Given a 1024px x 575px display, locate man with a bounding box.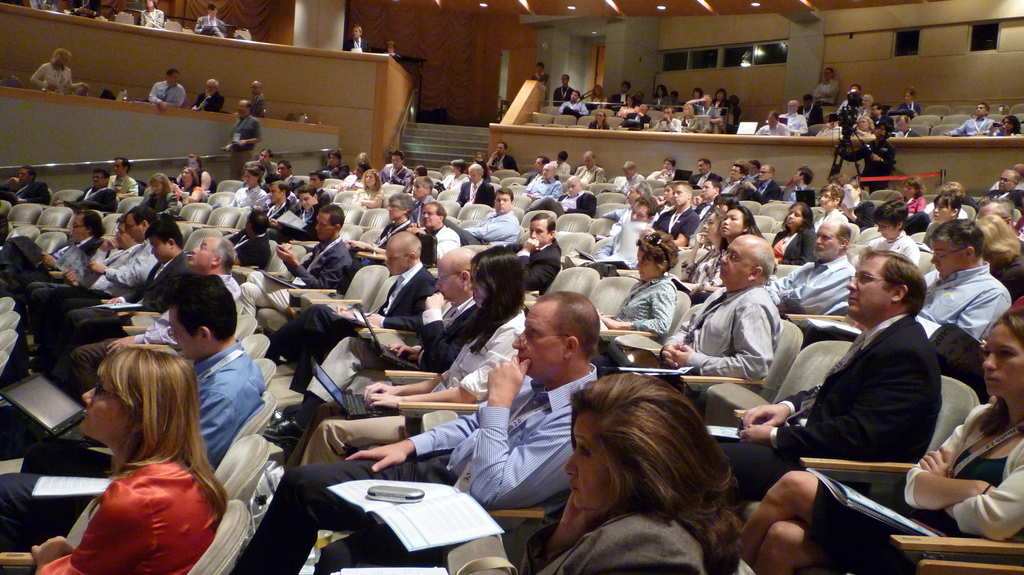
Located: left=0, top=166, right=53, bottom=220.
